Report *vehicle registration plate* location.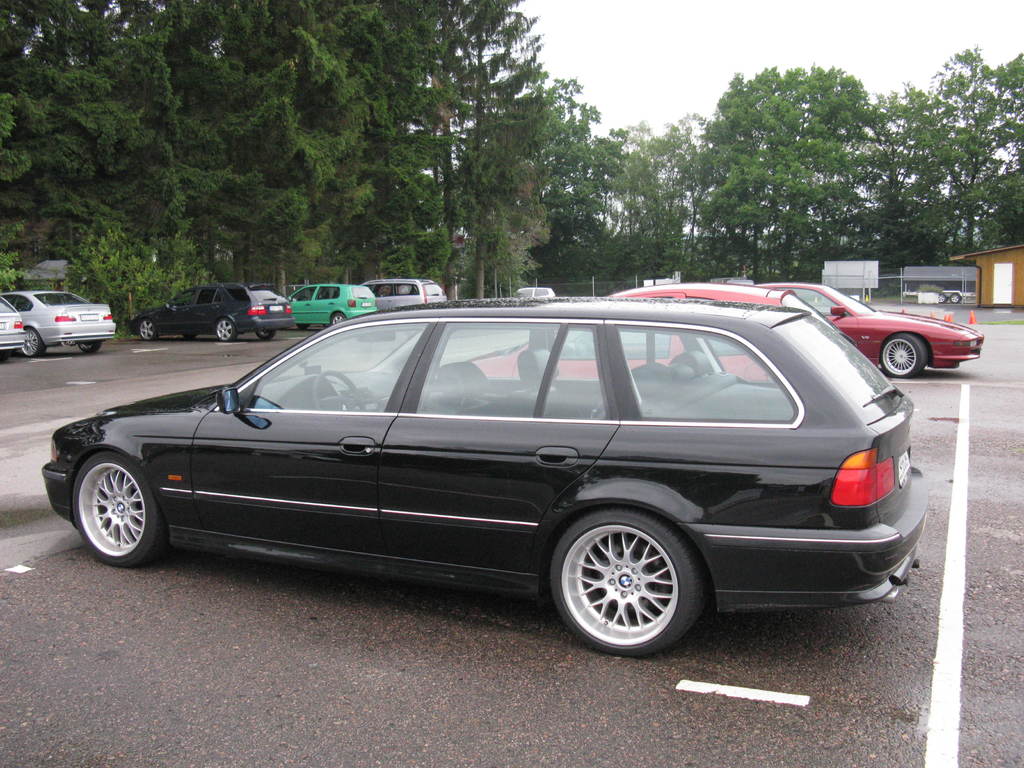
Report: [0, 321, 6, 331].
